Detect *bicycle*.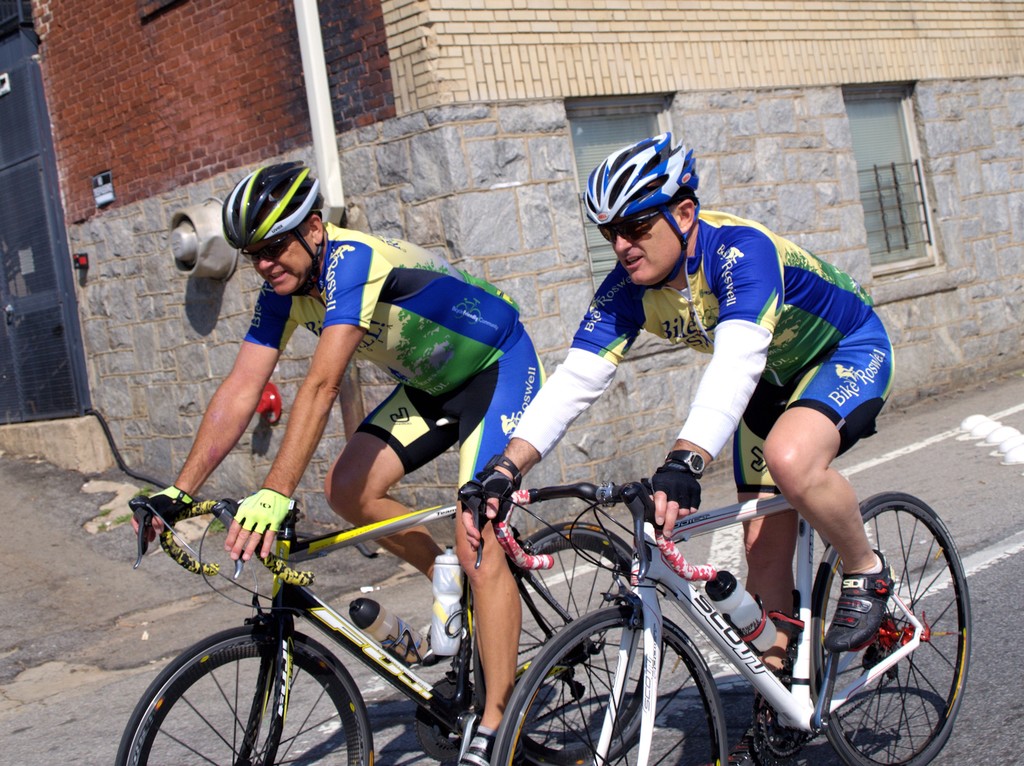
Detected at (left=486, top=417, right=982, bottom=765).
